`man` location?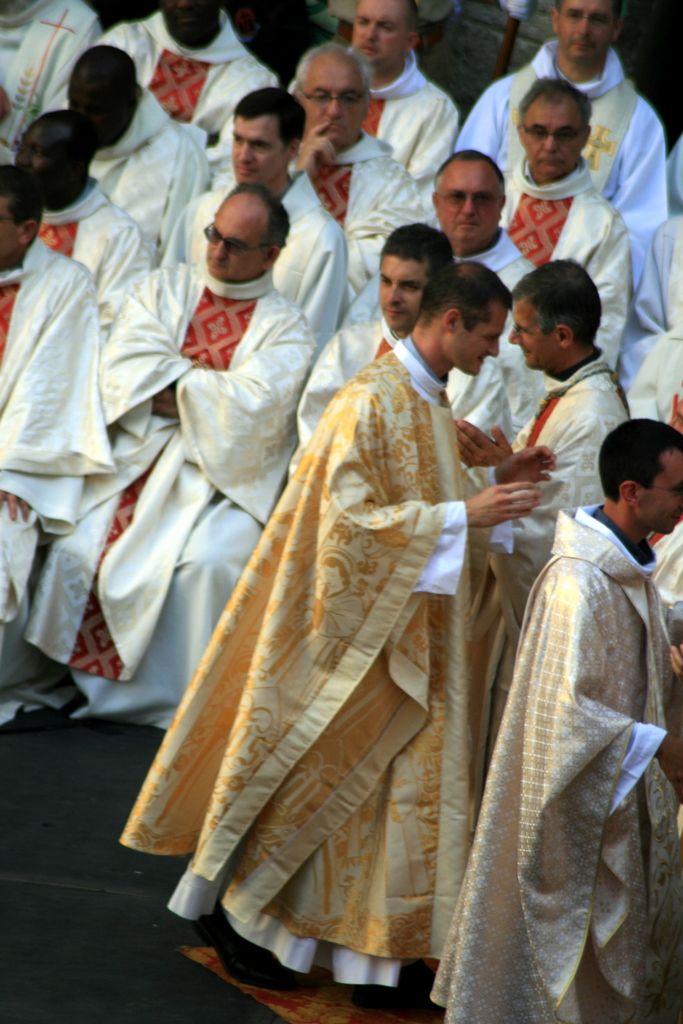
x1=114, y1=250, x2=548, y2=1023
